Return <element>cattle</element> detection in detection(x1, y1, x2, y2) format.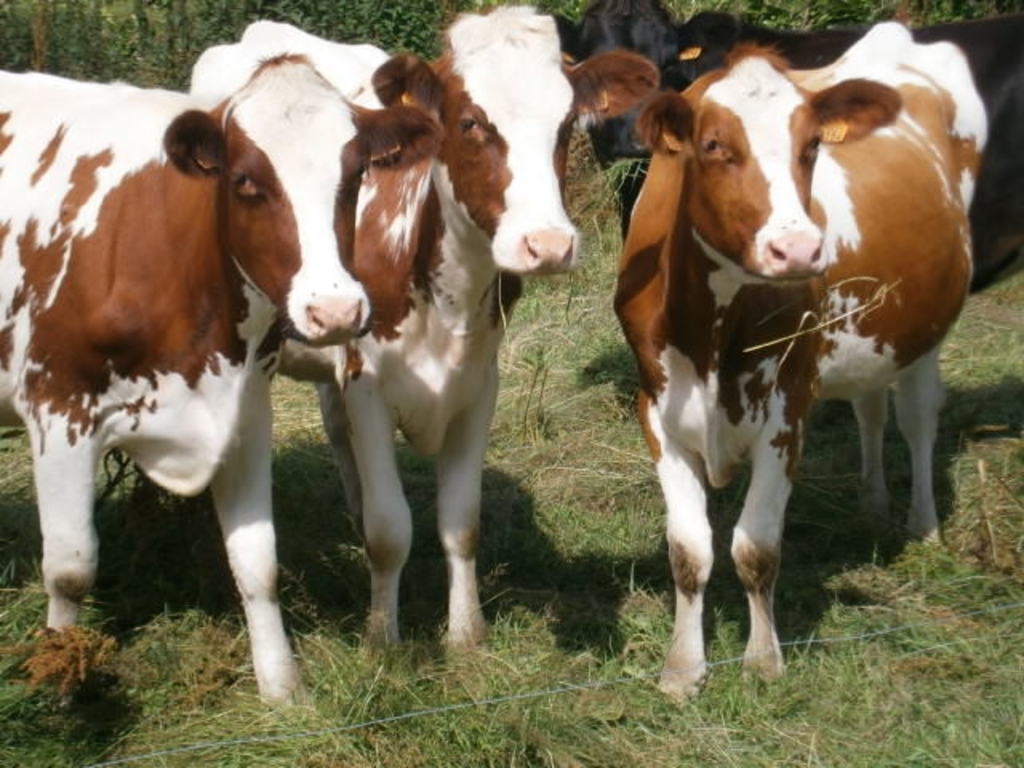
detection(187, 0, 658, 666).
